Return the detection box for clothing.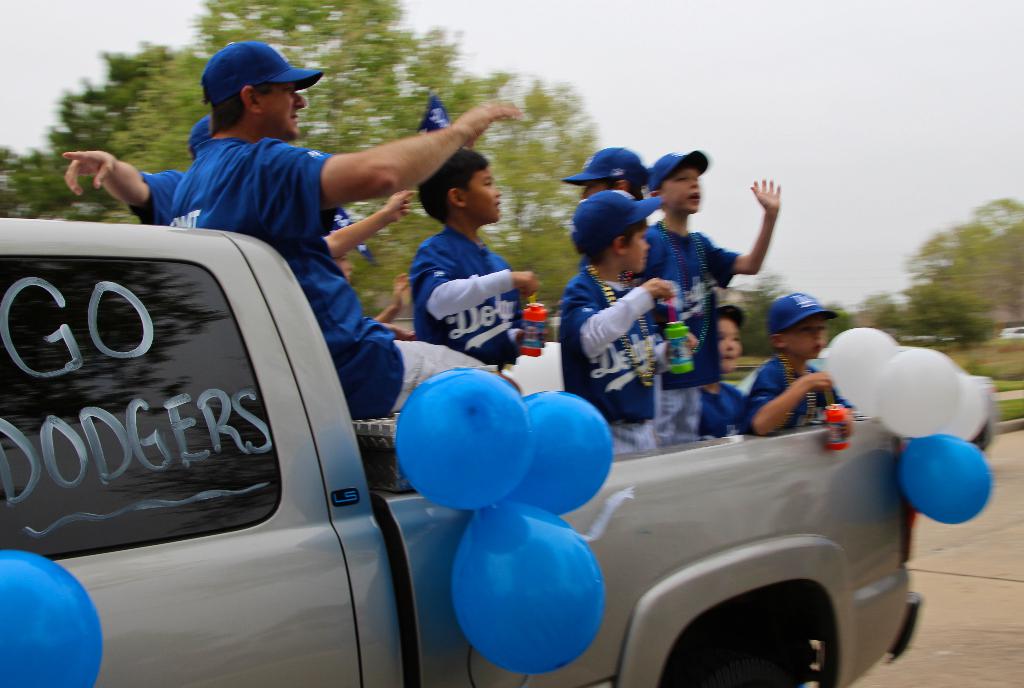
[left=744, top=355, right=855, bottom=423].
